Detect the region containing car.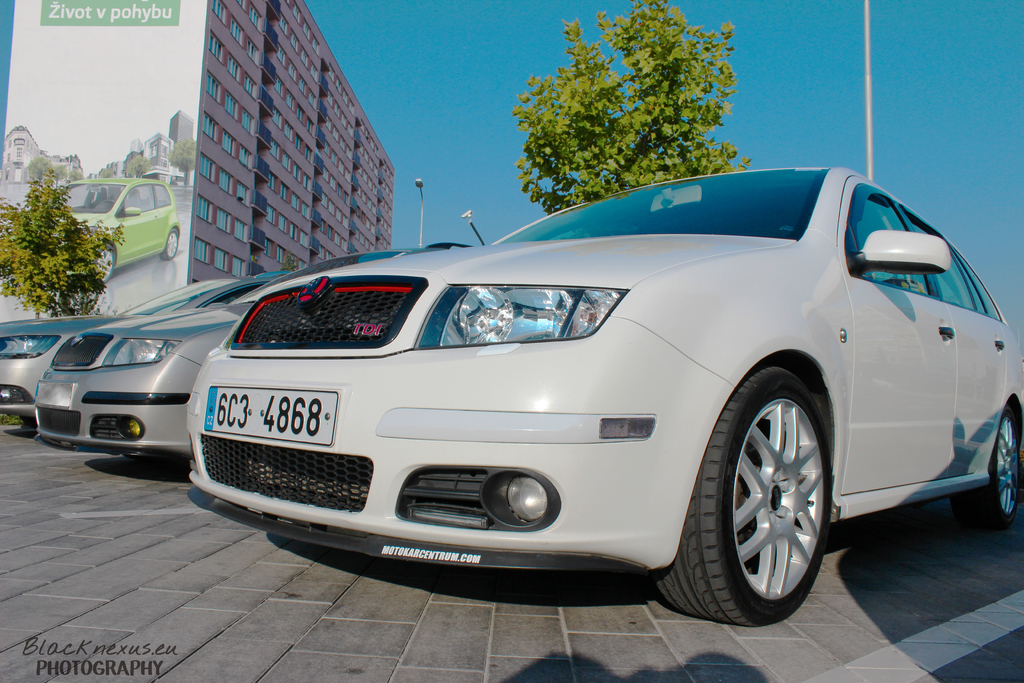
box(0, 273, 246, 436).
